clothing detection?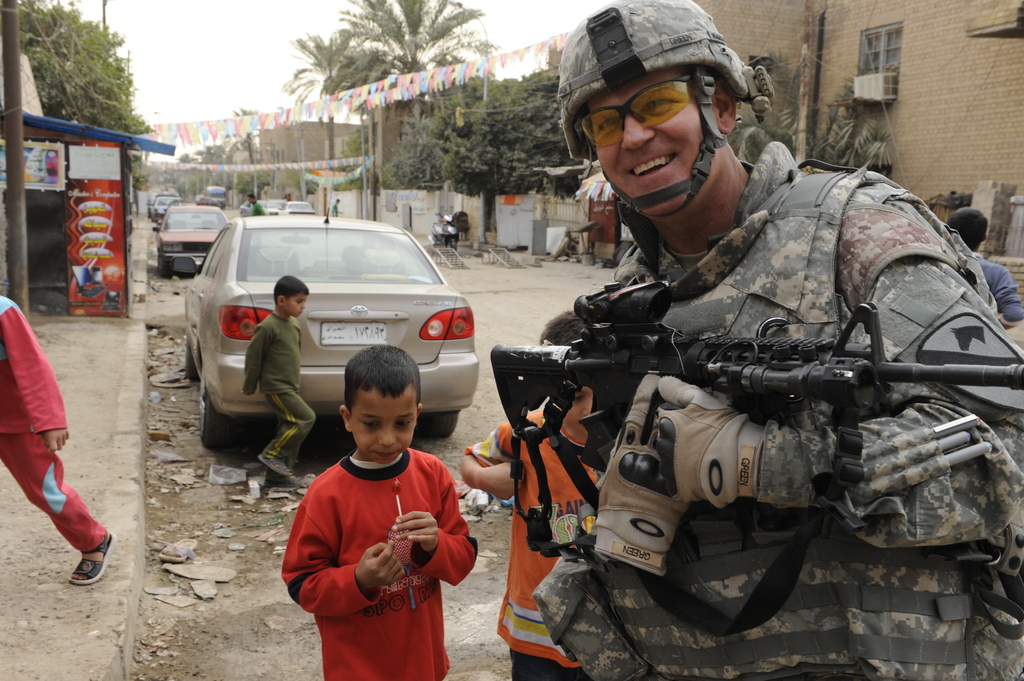
[x1=540, y1=141, x2=1023, y2=680]
